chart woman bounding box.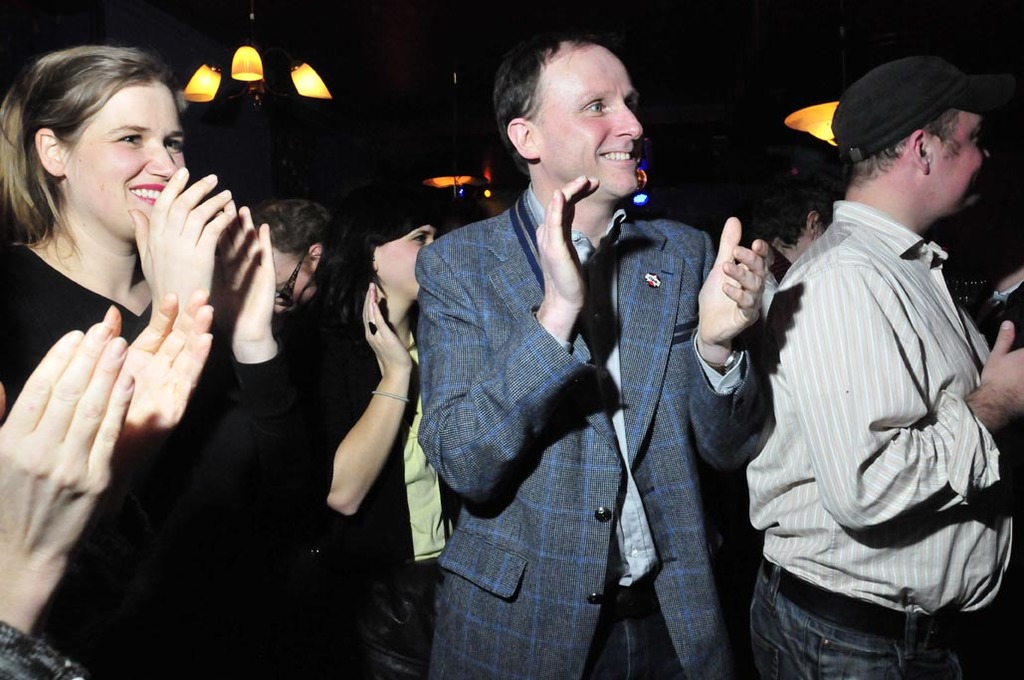
Charted: select_region(0, 38, 309, 679).
